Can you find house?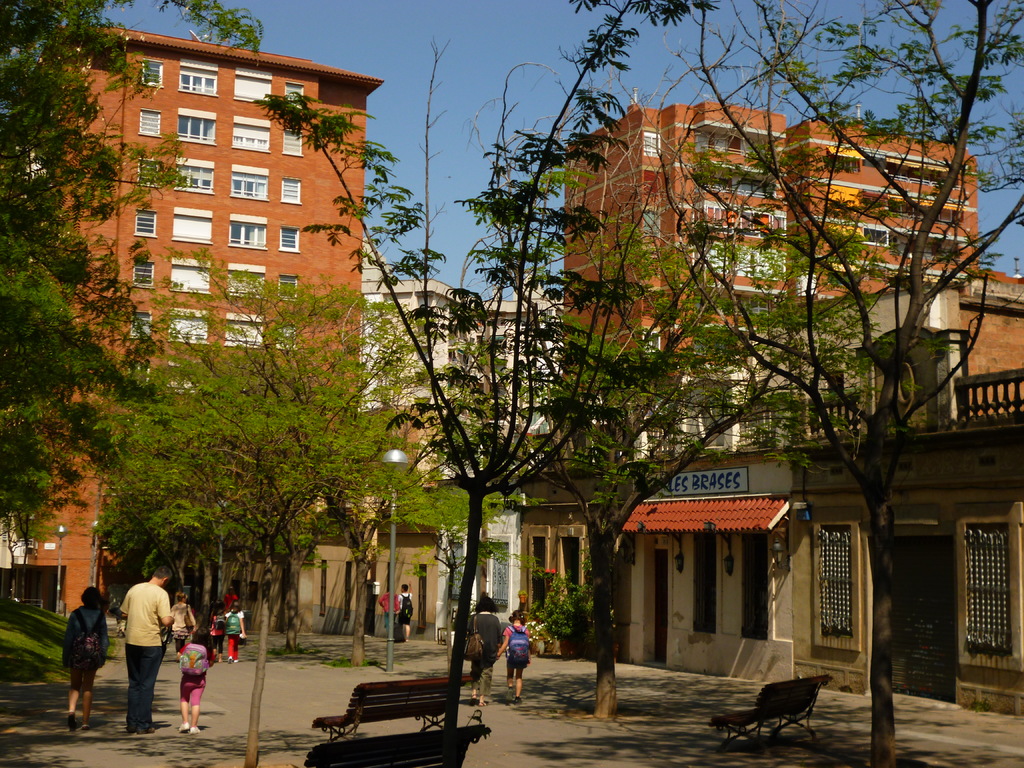
Yes, bounding box: region(560, 101, 793, 463).
